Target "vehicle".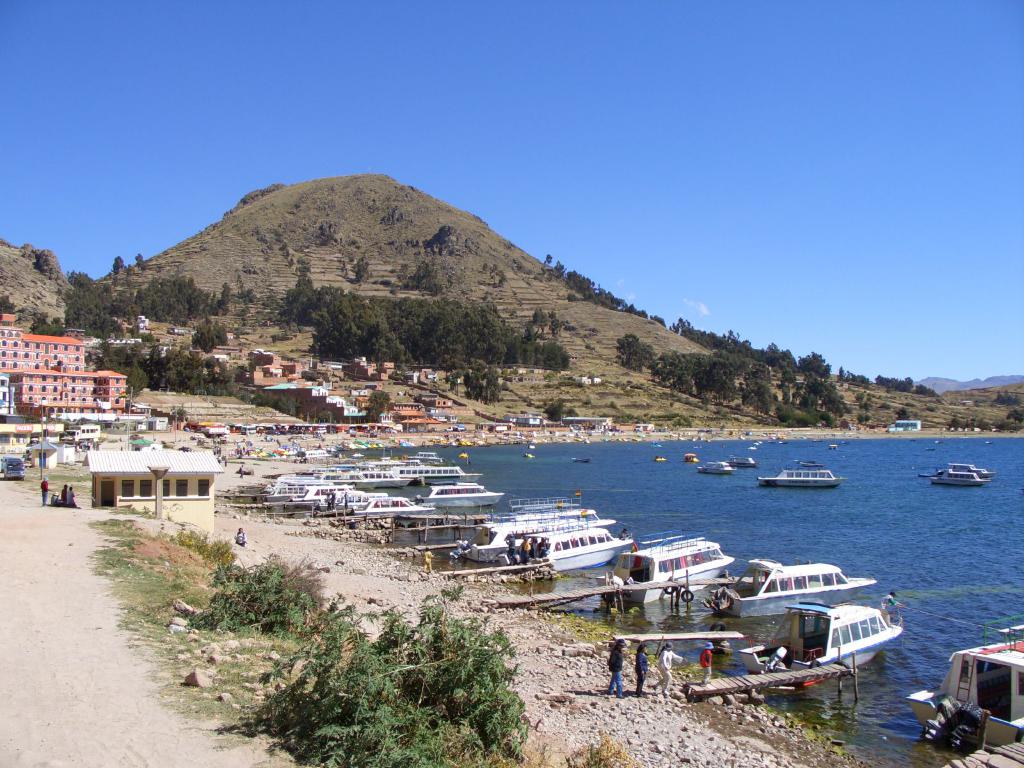
Target region: Rect(478, 516, 628, 585).
